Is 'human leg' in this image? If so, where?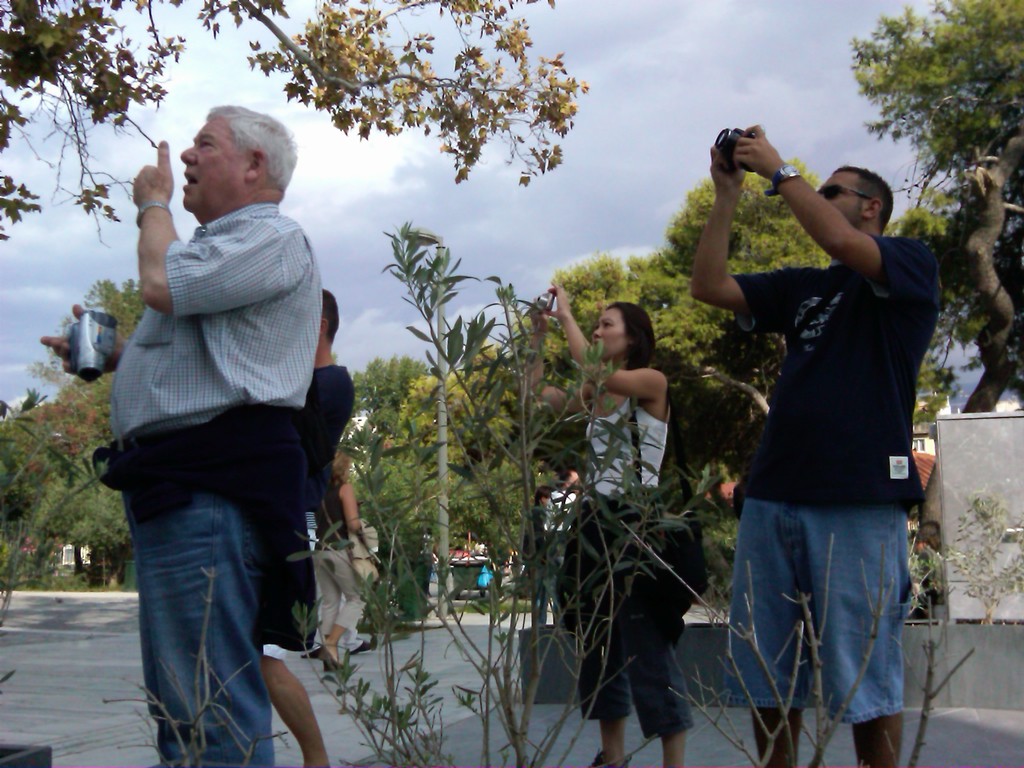
Yes, at [316, 555, 362, 653].
